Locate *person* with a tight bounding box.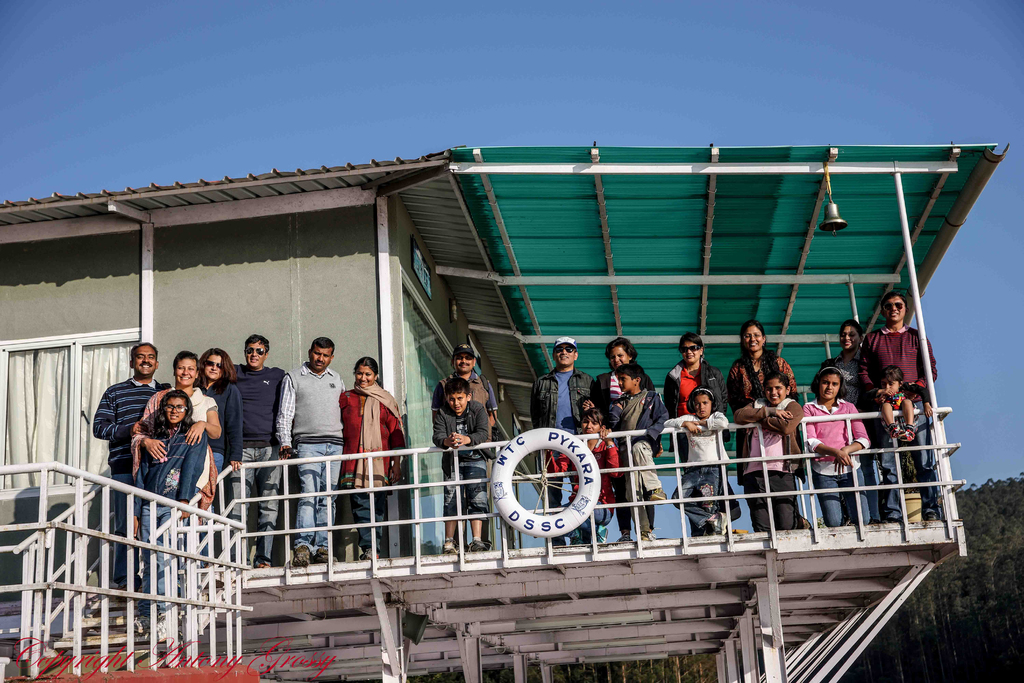
x1=131 y1=349 x2=220 y2=586.
